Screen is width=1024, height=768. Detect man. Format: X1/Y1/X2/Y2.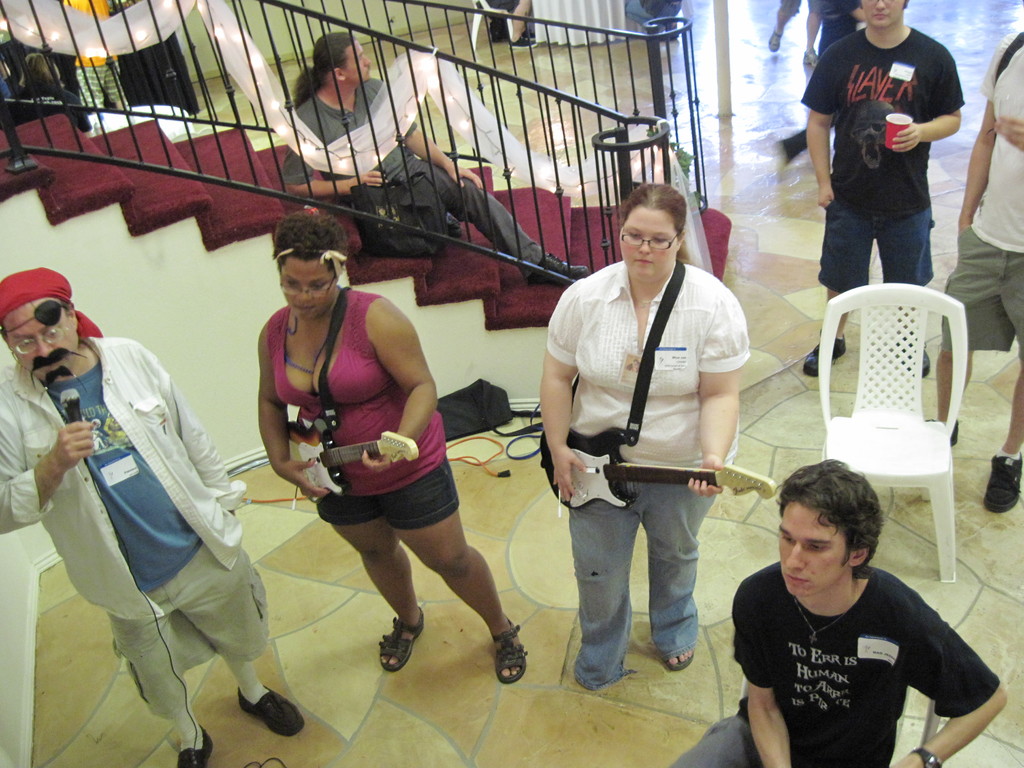
765/0/820/67.
